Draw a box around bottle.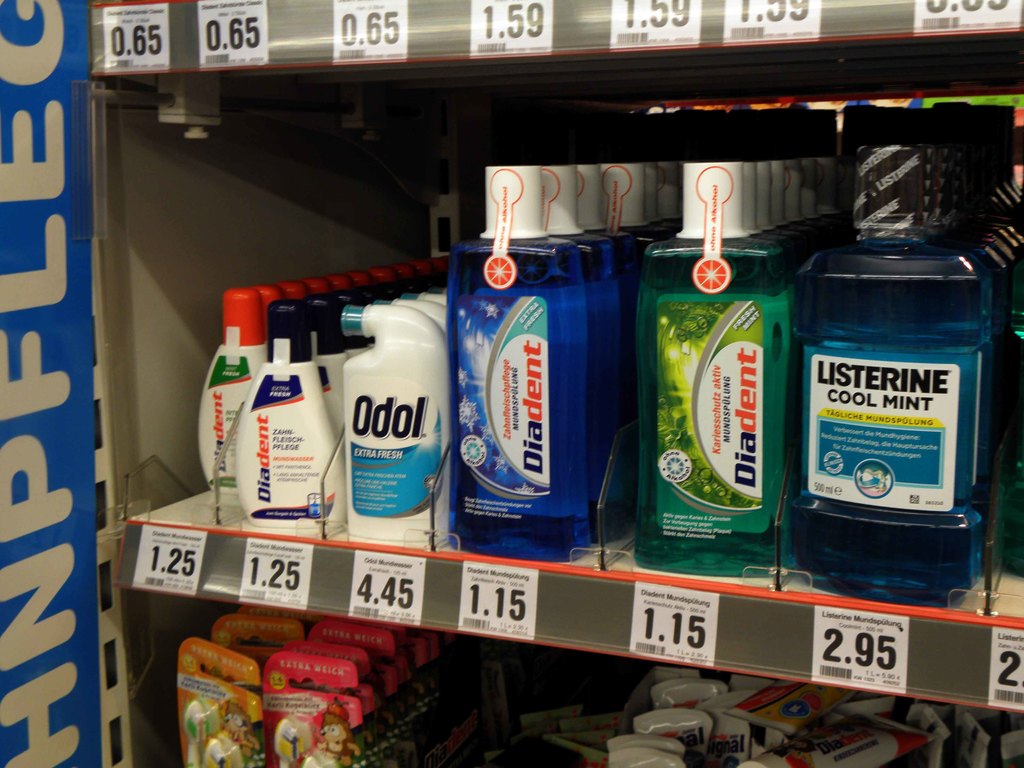
<region>625, 156, 660, 261</region>.
